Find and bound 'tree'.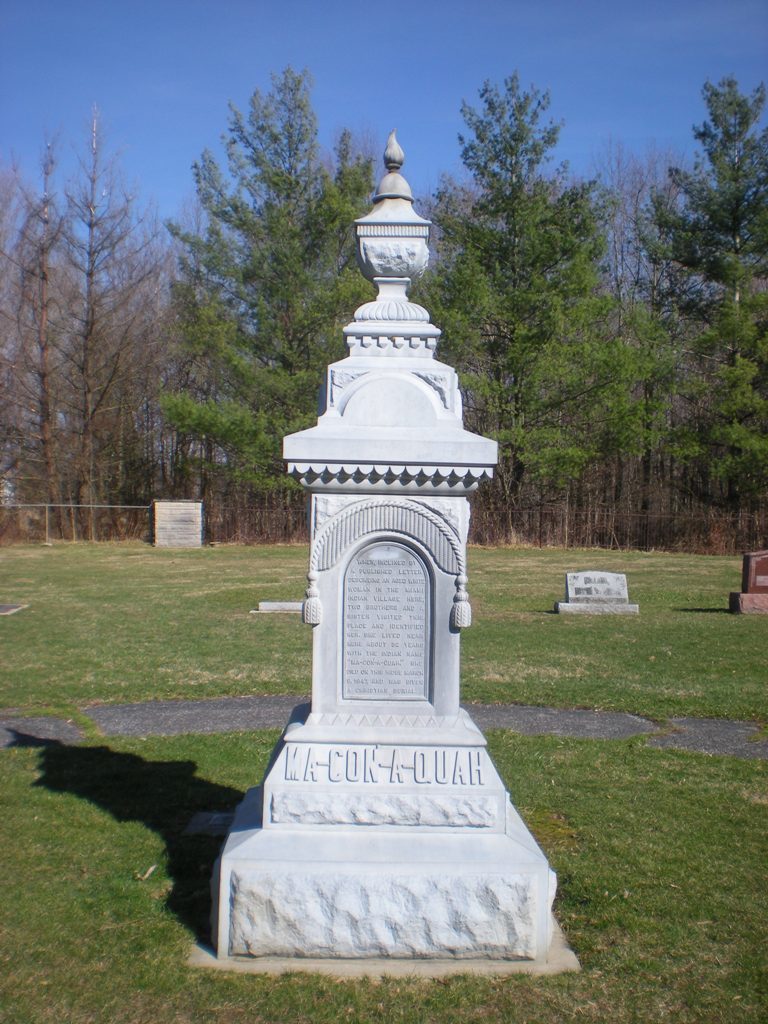
Bound: [x1=431, y1=64, x2=667, y2=523].
